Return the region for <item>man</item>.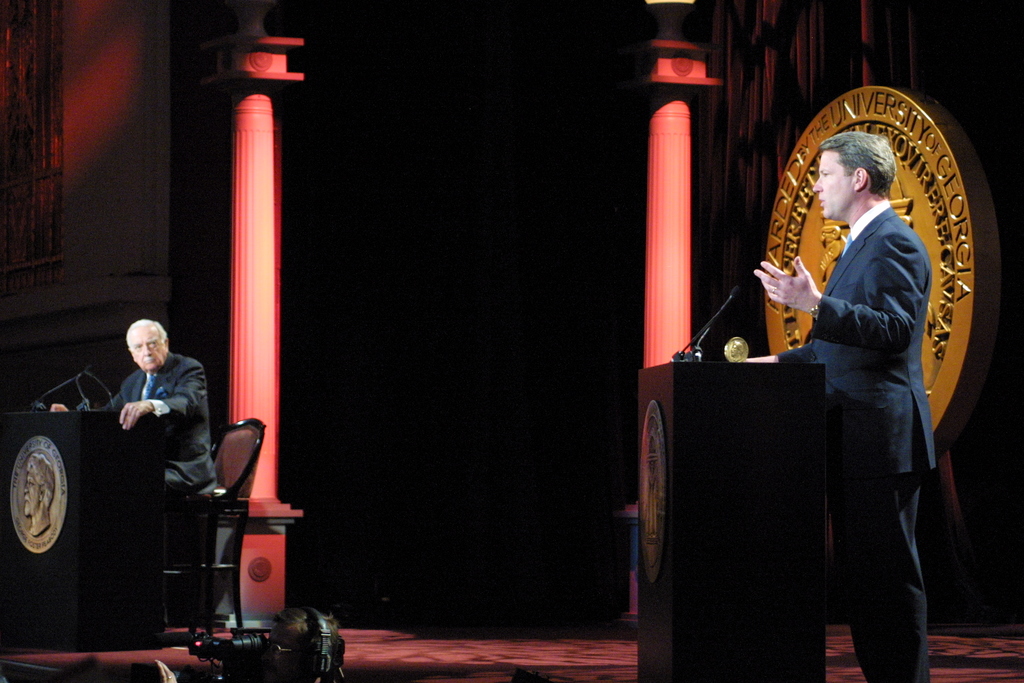
753/130/940/682.
